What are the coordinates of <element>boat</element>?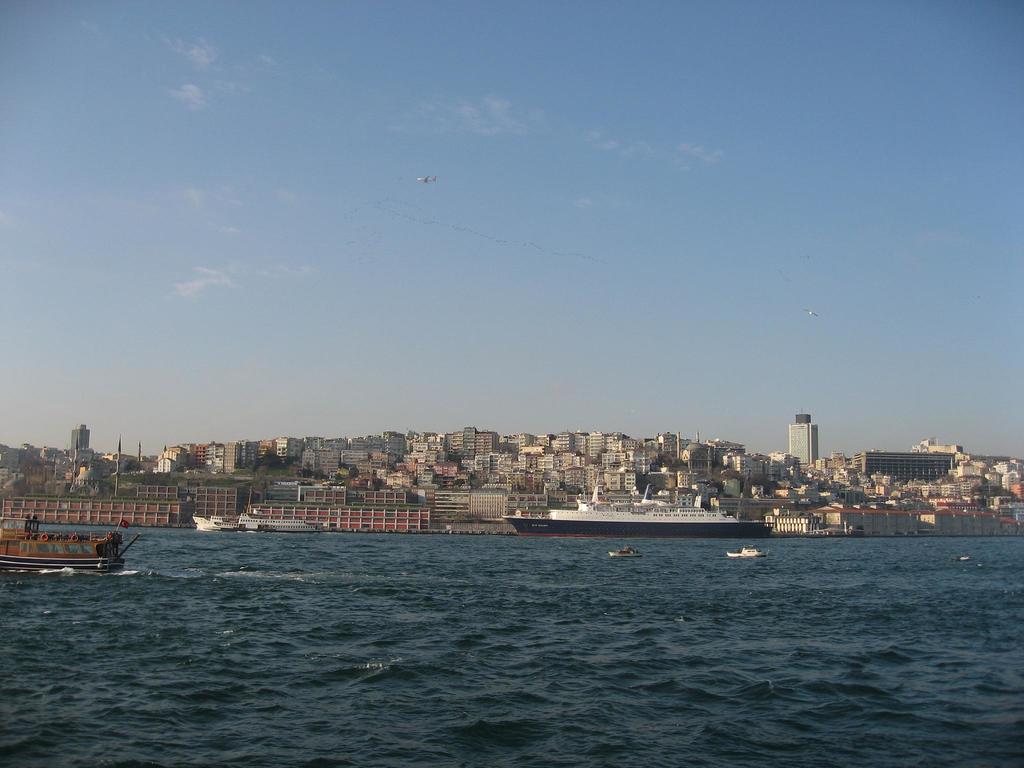
(225, 506, 335, 539).
